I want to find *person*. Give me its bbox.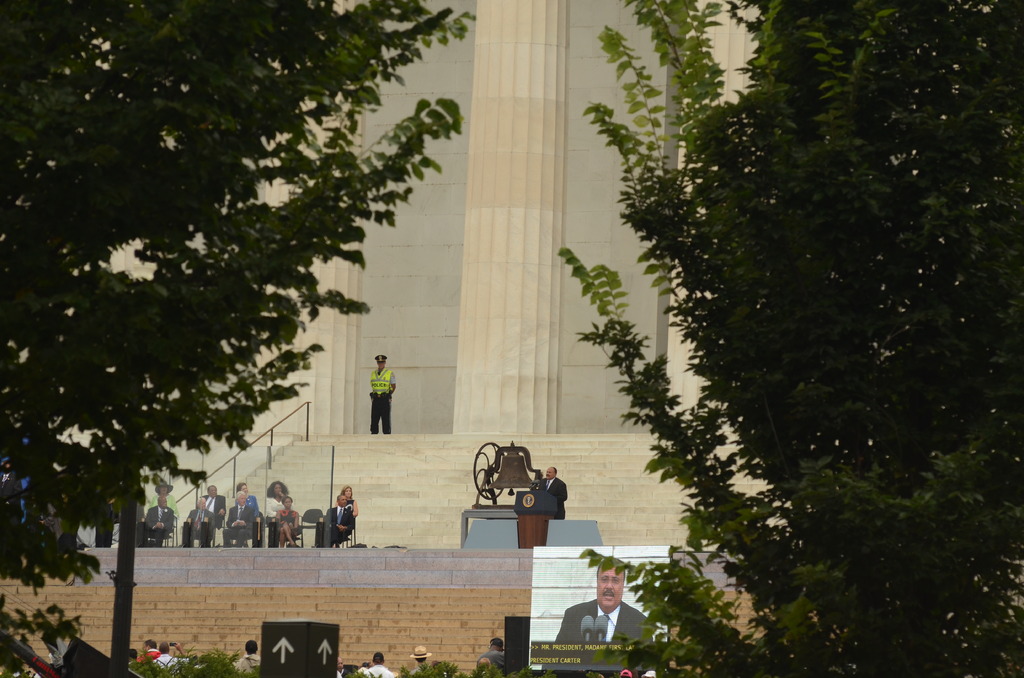
box(356, 355, 398, 451).
